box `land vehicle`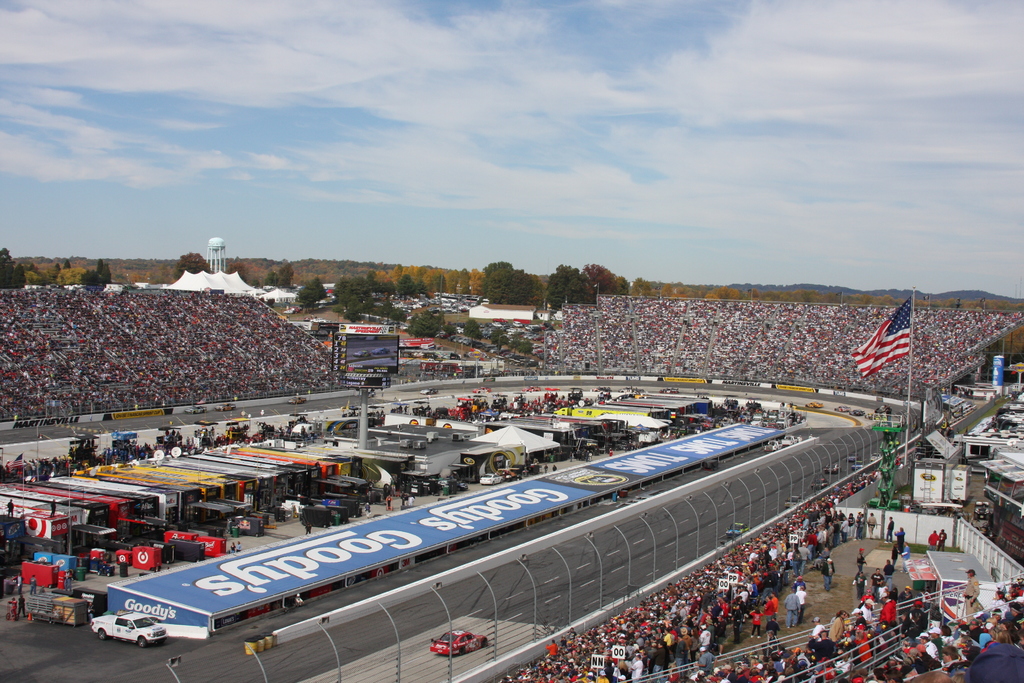
419, 383, 440, 398
